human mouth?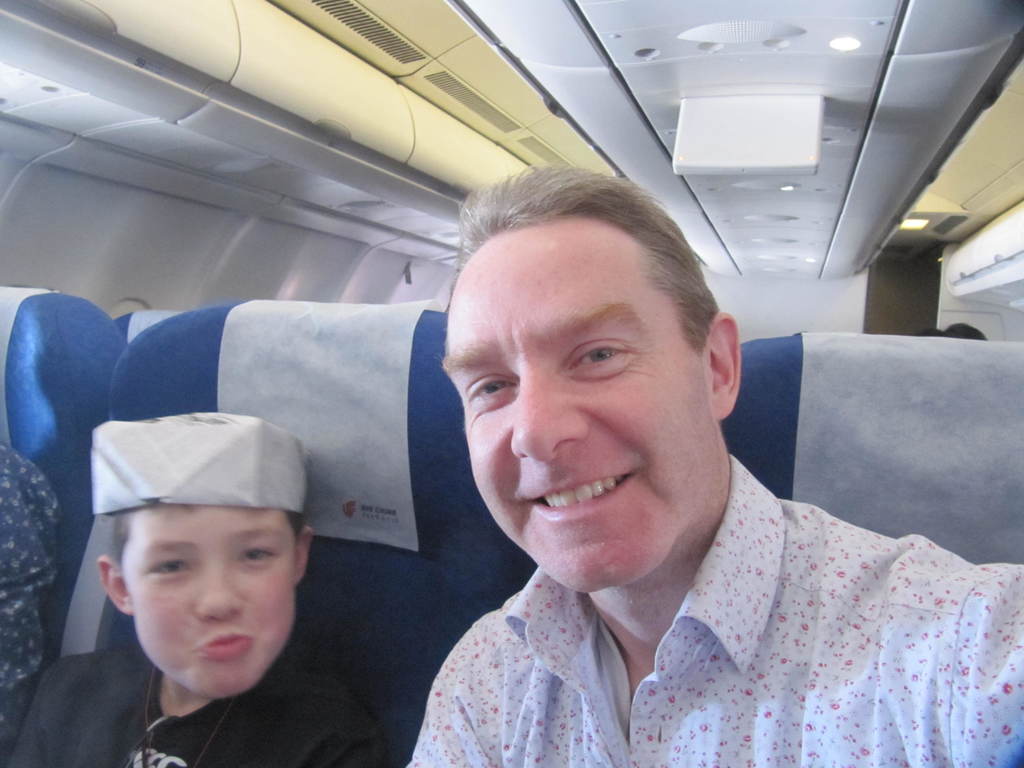
{"left": 197, "top": 634, "right": 252, "bottom": 662}
